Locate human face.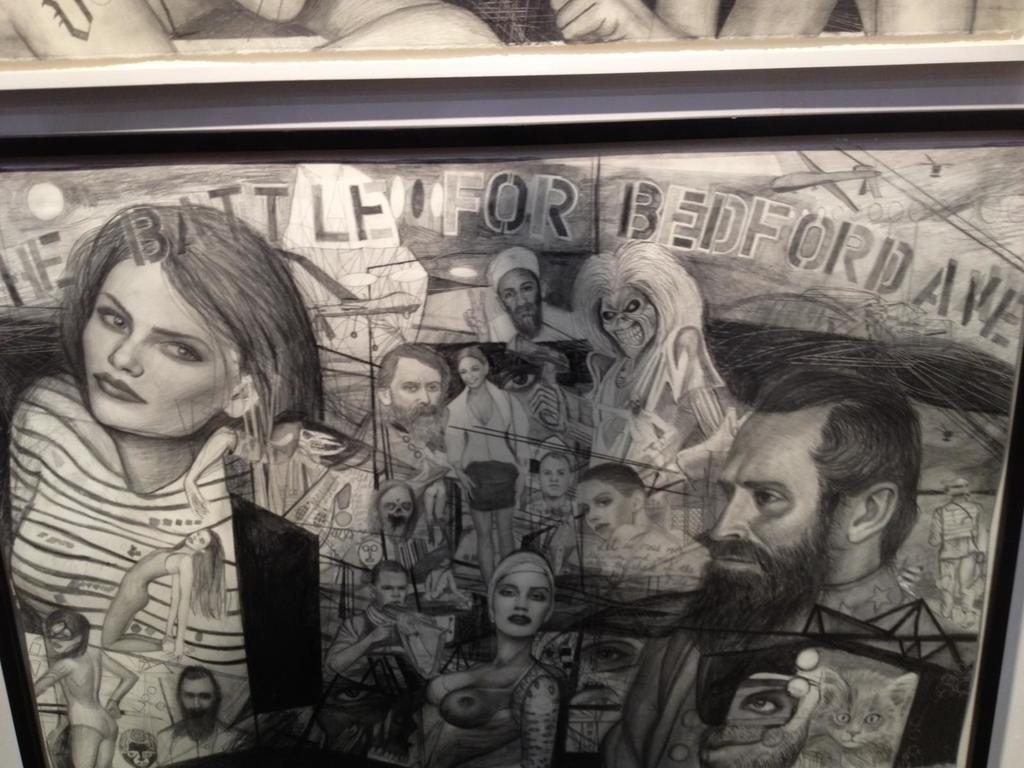
Bounding box: select_region(502, 266, 538, 311).
